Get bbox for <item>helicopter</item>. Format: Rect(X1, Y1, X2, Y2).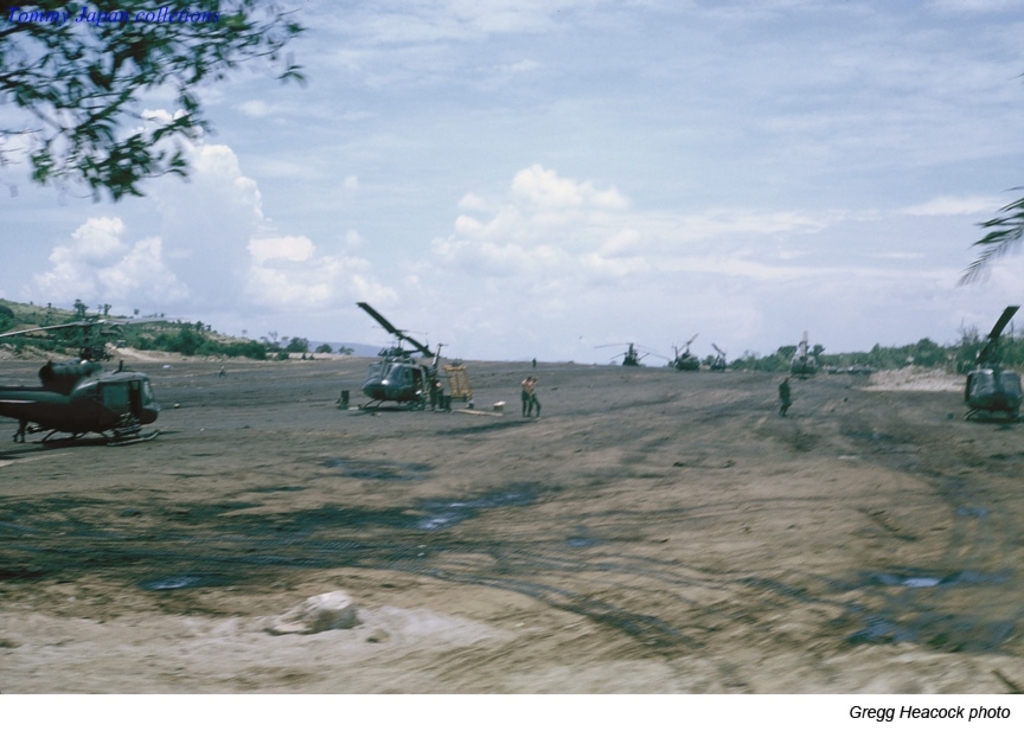
Rect(671, 332, 702, 367).
